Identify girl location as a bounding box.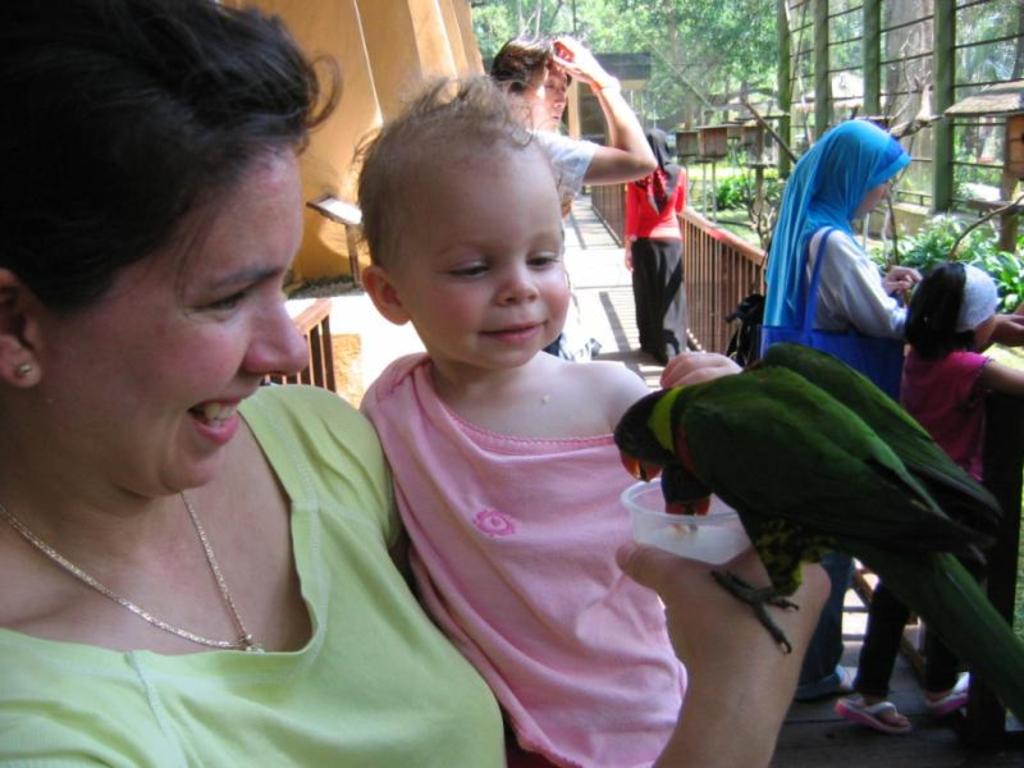
detection(356, 73, 742, 767).
